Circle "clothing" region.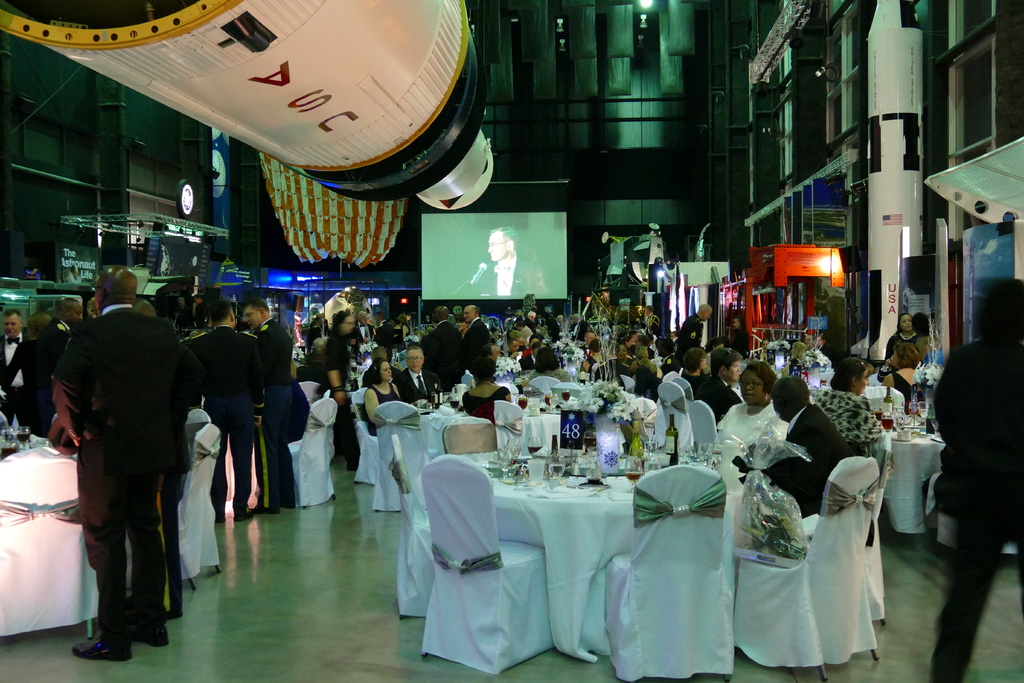
Region: [259,317,294,512].
